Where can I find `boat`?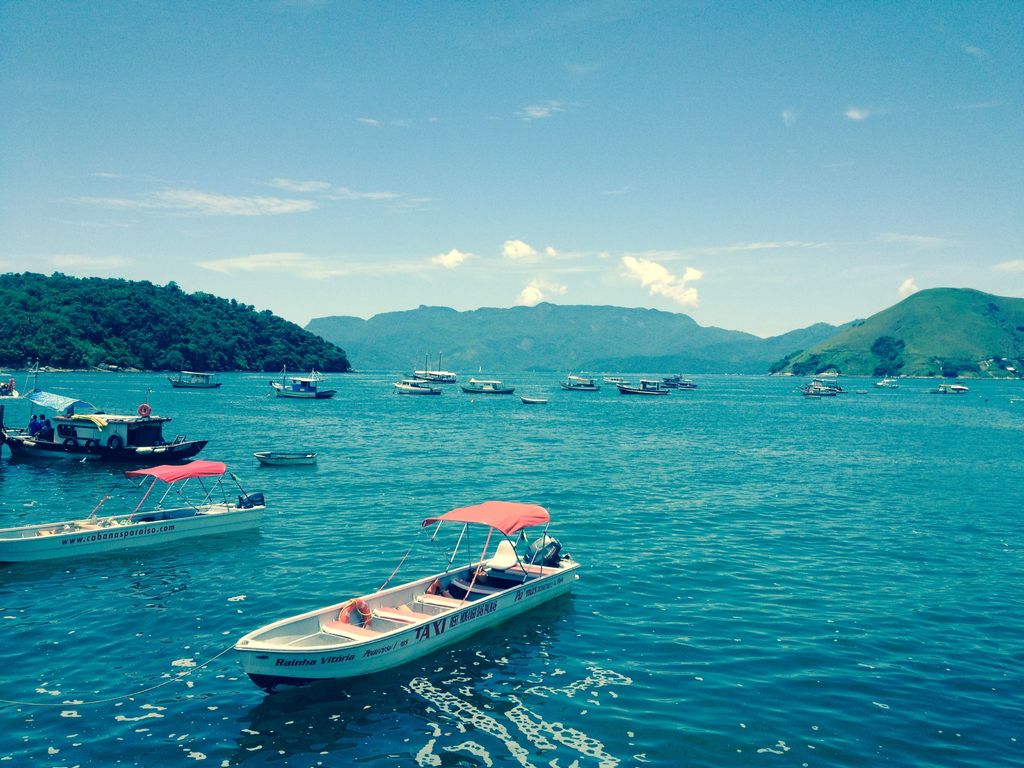
You can find it at <region>561, 371, 599, 392</region>.
